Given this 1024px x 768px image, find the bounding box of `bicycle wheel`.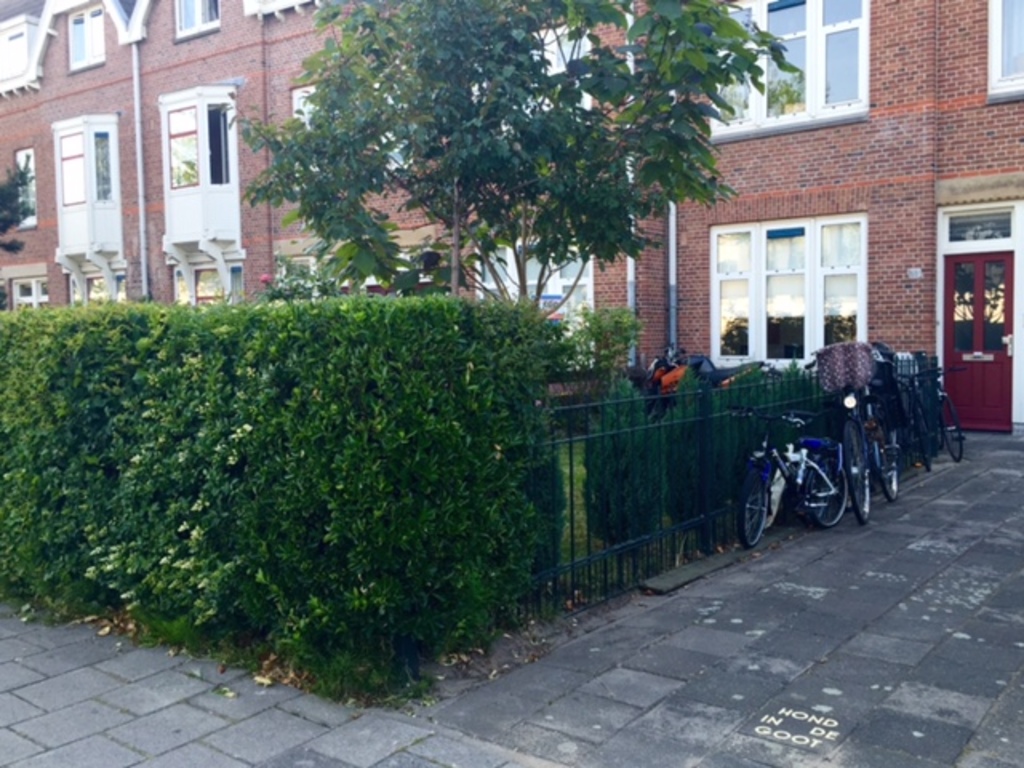
x1=739 y1=472 x2=763 y2=546.
